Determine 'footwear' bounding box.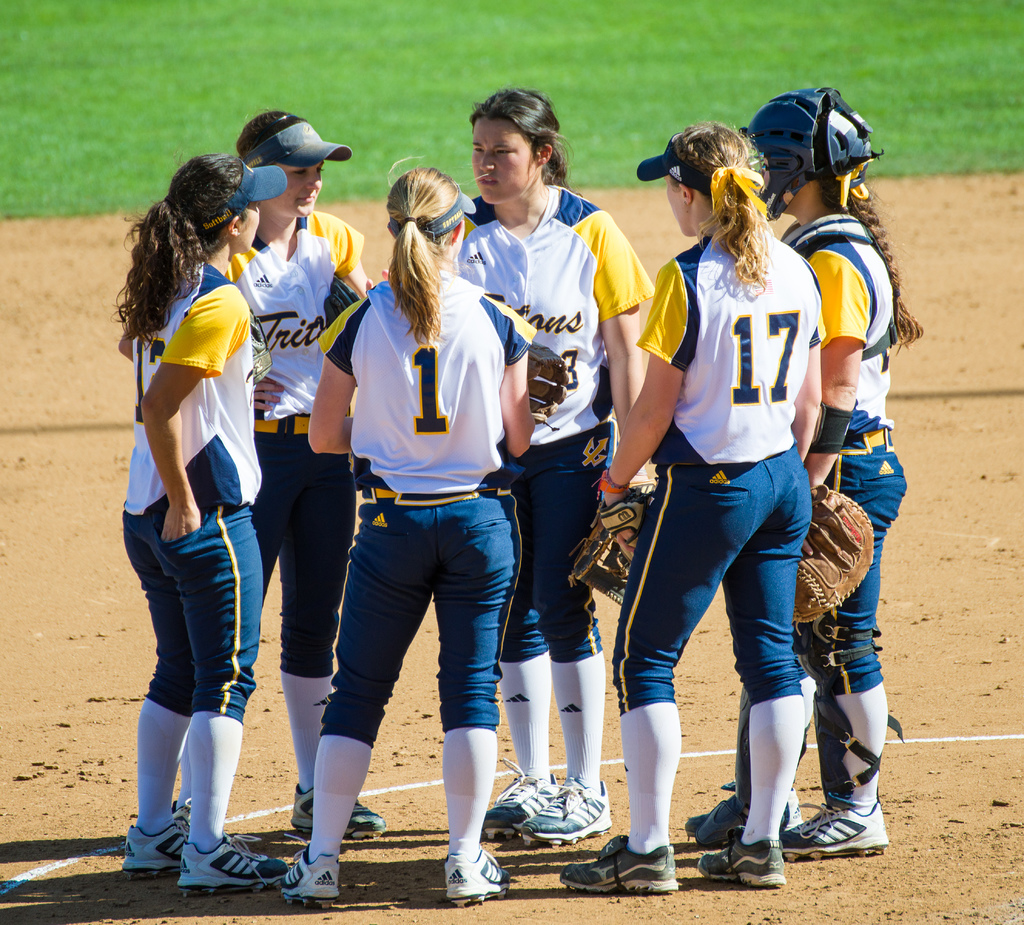
Determined: left=683, top=779, right=802, bottom=845.
